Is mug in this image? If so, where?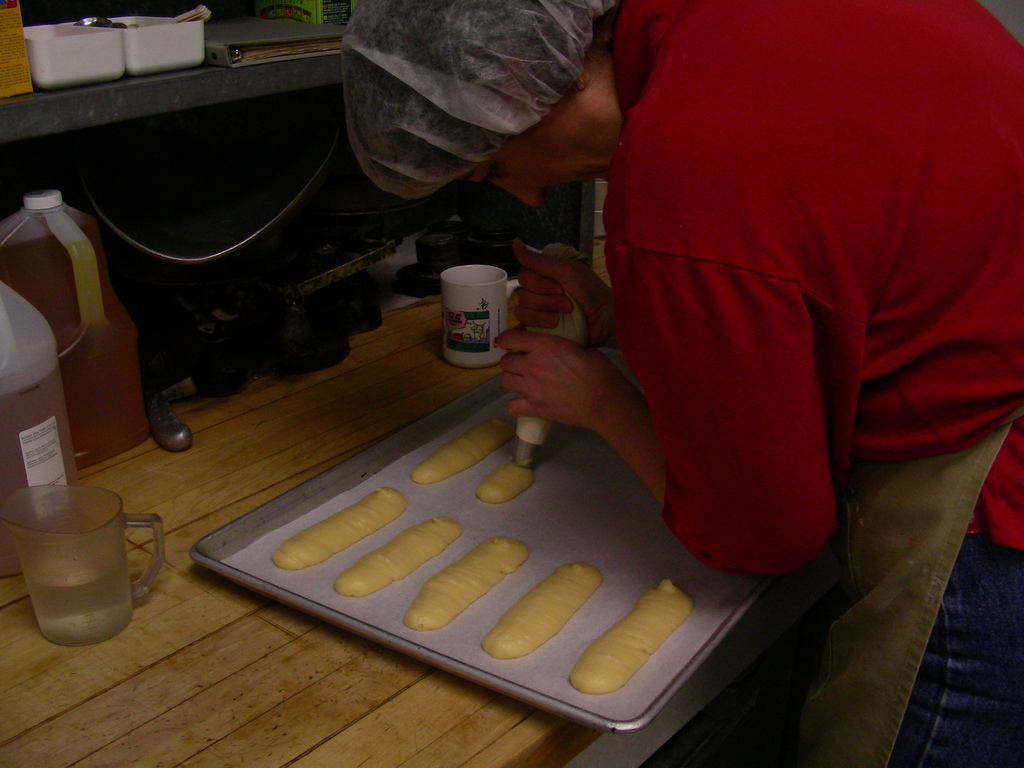
Yes, at {"left": 6, "top": 483, "right": 165, "bottom": 641}.
